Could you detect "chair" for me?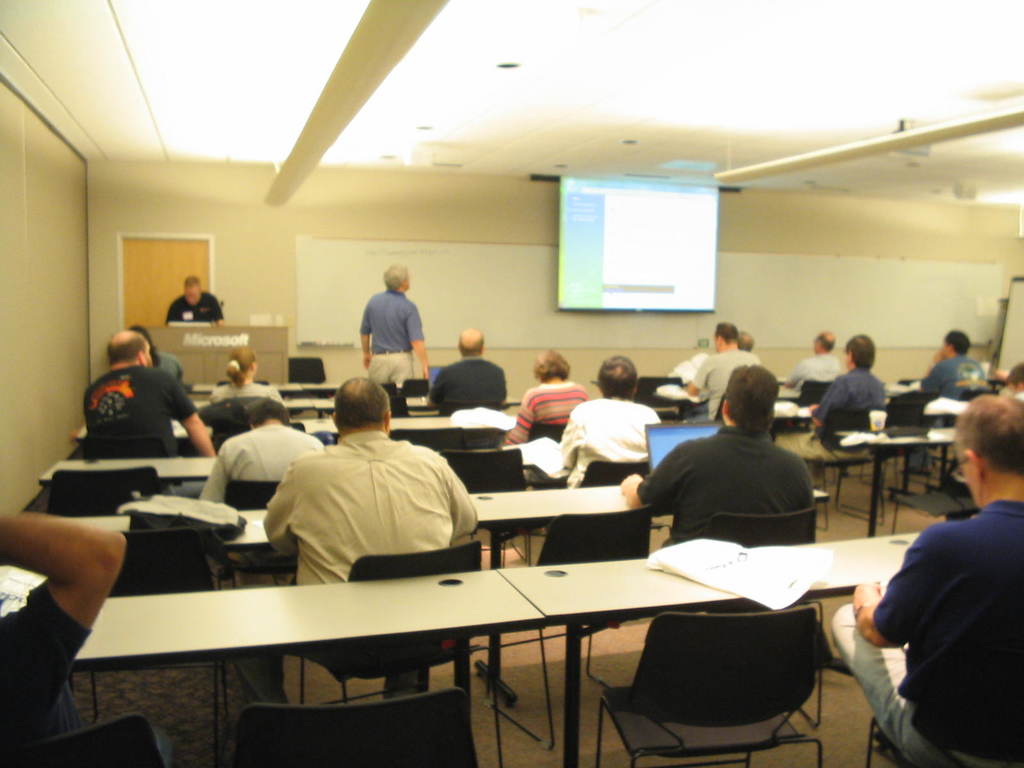
Detection result: pyautogui.locateOnScreen(65, 527, 234, 767).
